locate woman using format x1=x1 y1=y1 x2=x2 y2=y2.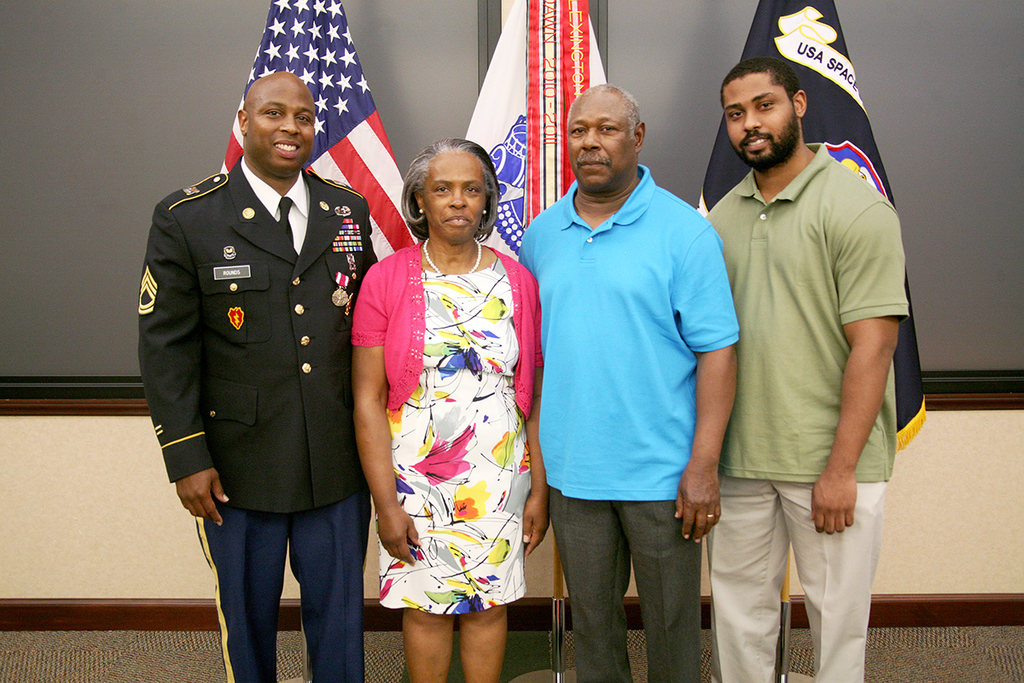
x1=349 y1=102 x2=548 y2=651.
